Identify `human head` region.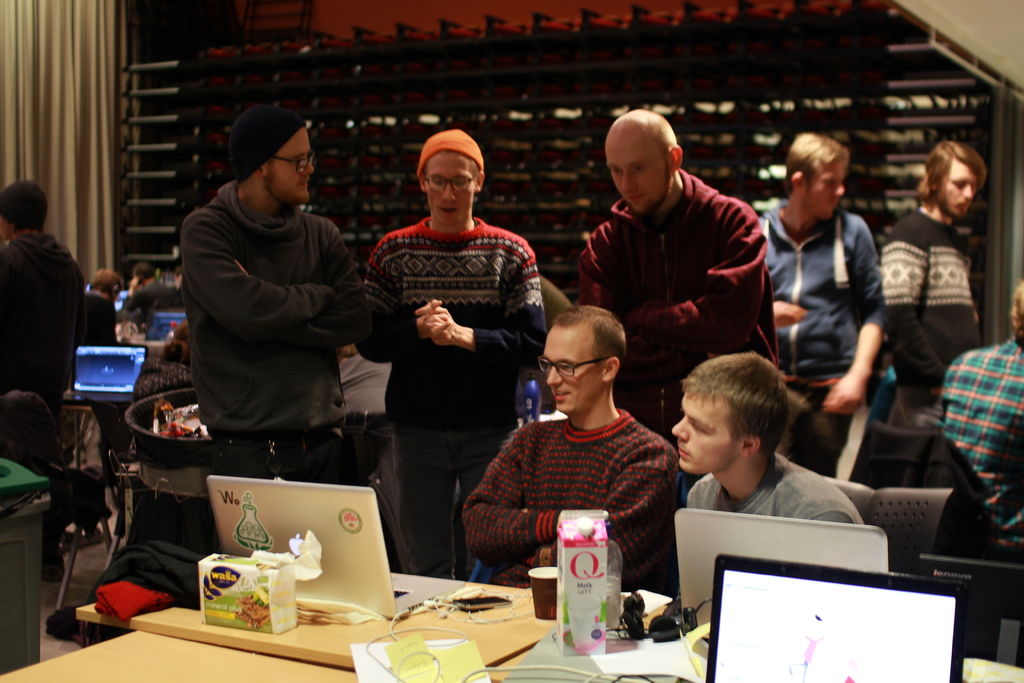
Region: (left=0, top=178, right=49, bottom=241).
